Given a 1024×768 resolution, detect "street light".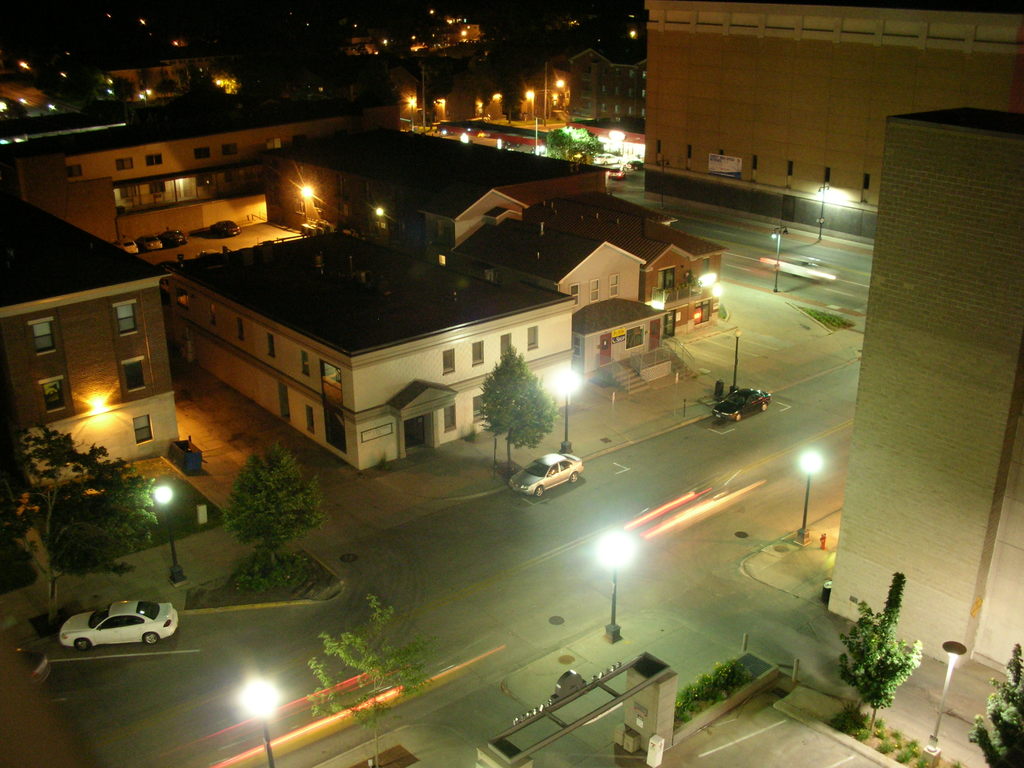
bbox(236, 669, 281, 767).
